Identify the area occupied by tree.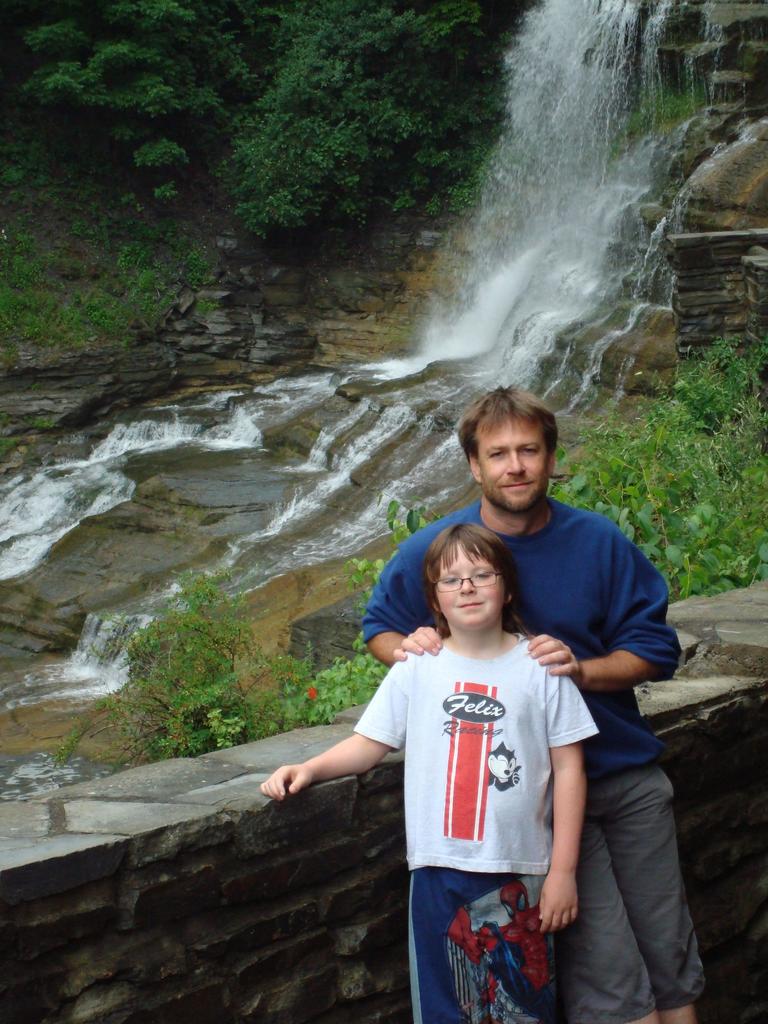
Area: pyautogui.locateOnScreen(35, 0, 259, 203).
